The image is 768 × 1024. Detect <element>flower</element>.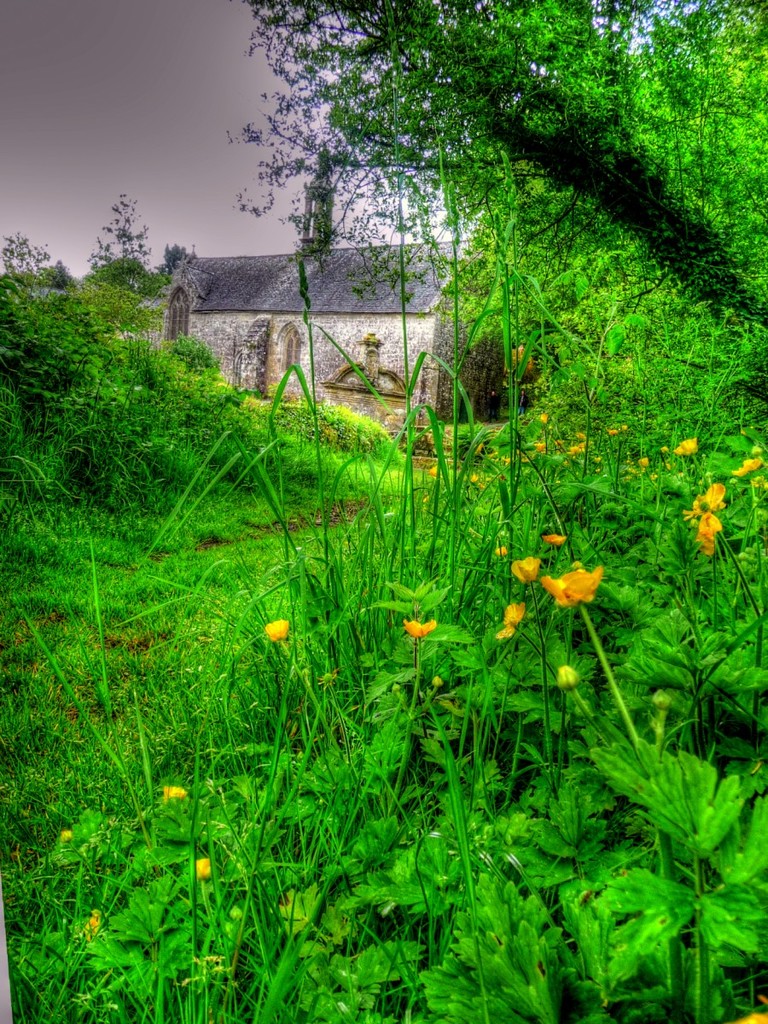
Detection: <region>537, 532, 563, 547</region>.
